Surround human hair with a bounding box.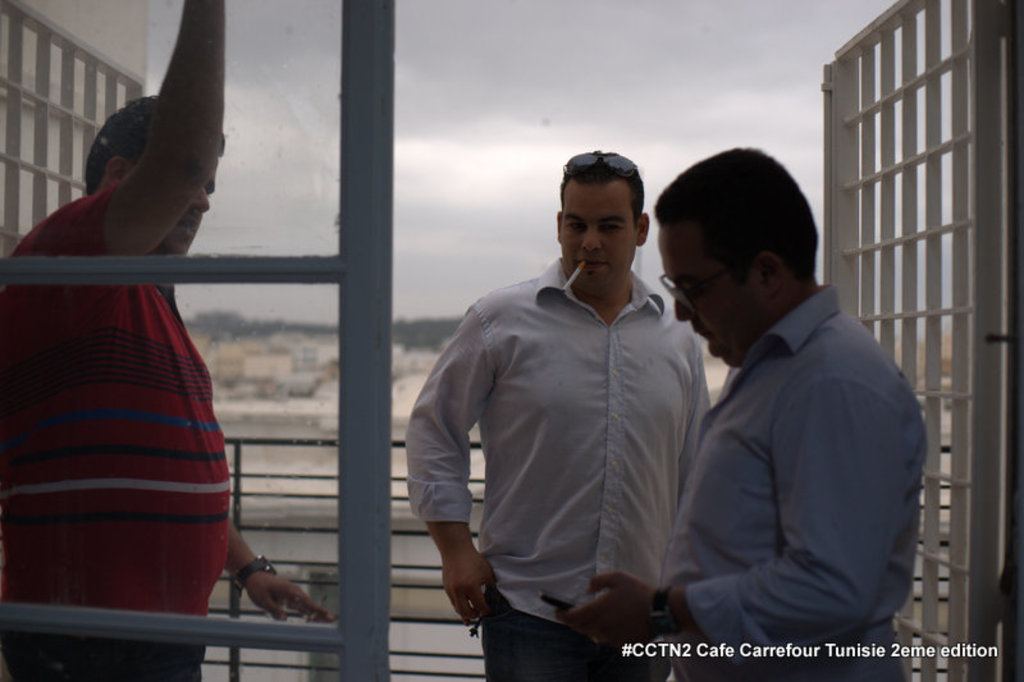
<bbox>557, 152, 640, 228</bbox>.
